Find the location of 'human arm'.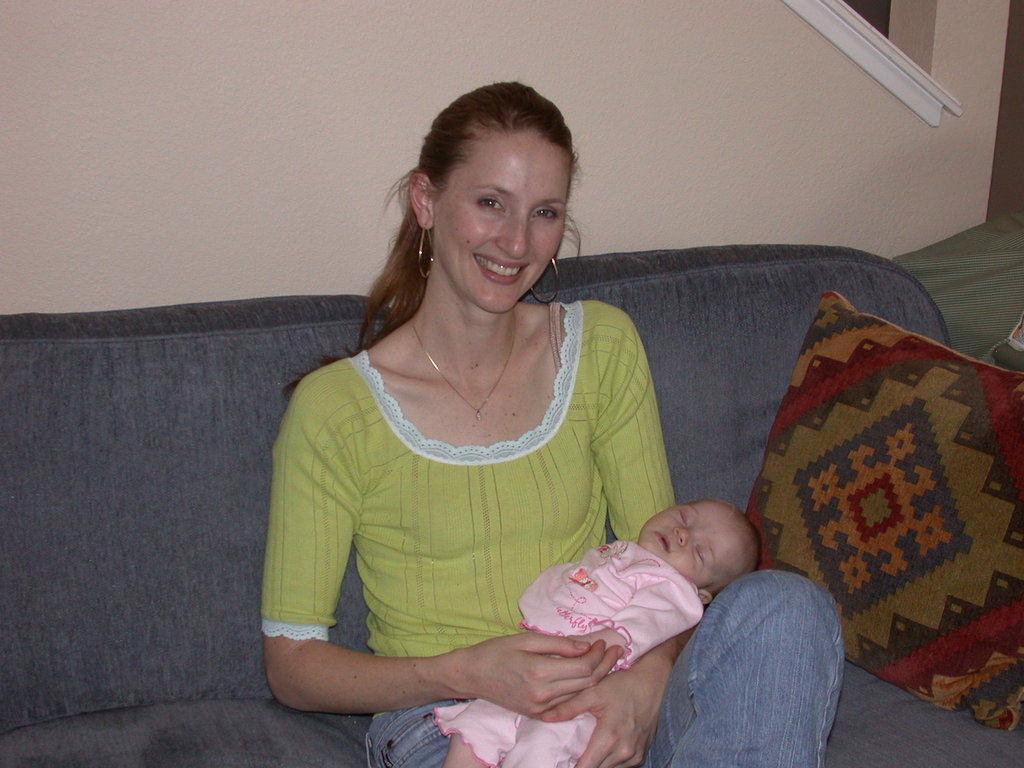
Location: [left=532, top=305, right=684, bottom=767].
